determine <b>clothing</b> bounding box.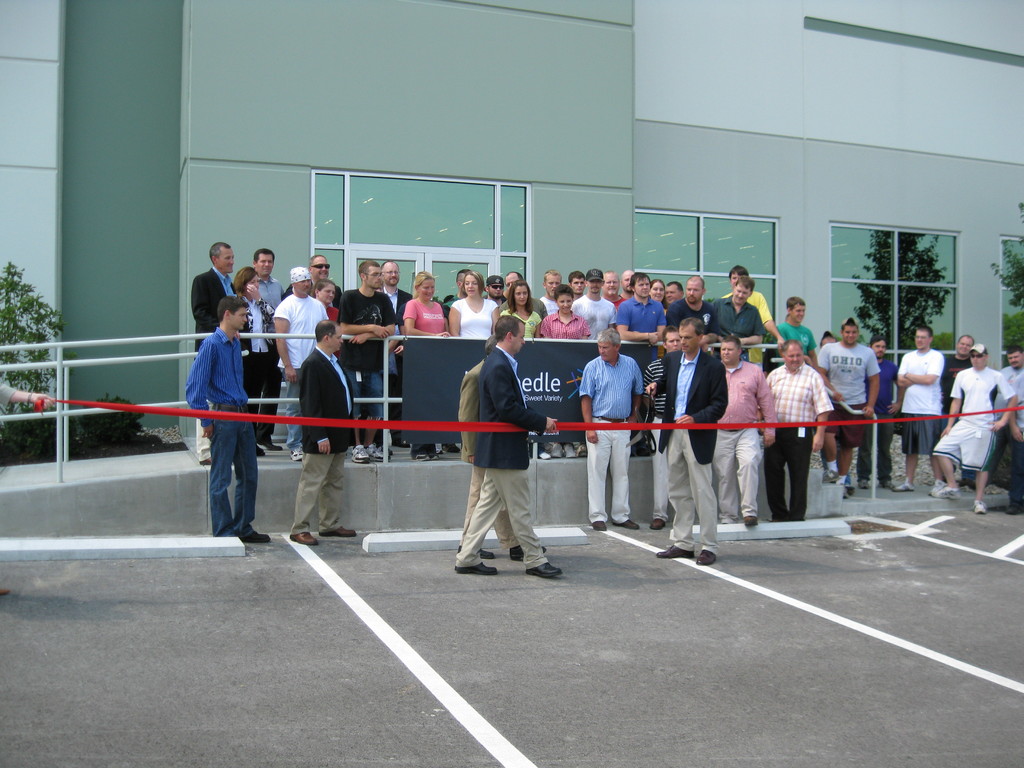
Determined: 857, 357, 897, 486.
